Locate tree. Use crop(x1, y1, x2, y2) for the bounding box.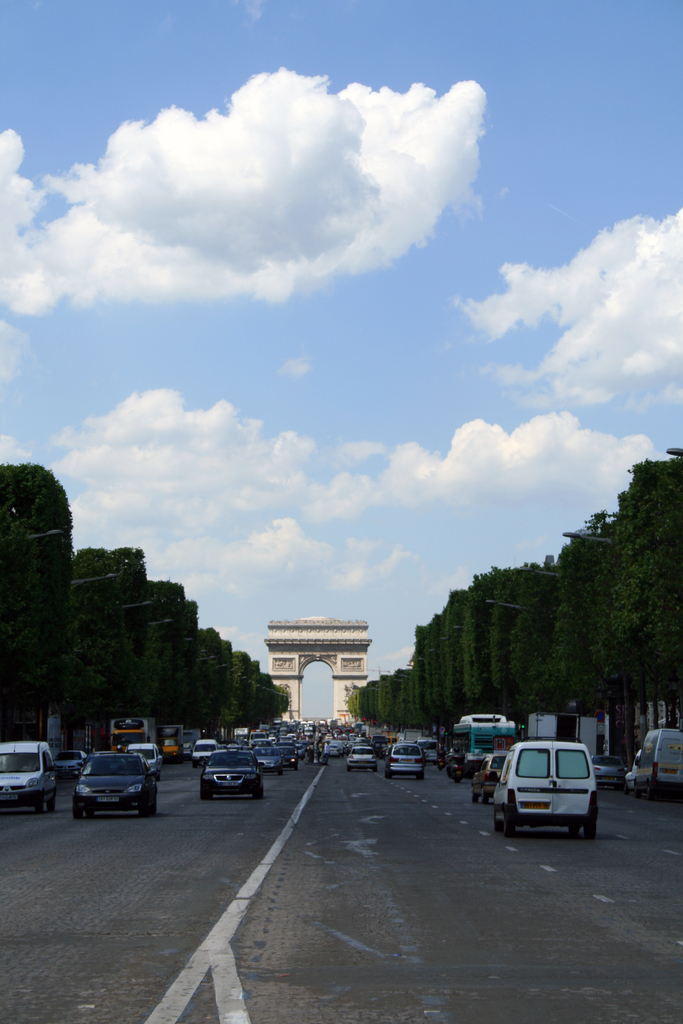
crop(254, 657, 265, 729).
